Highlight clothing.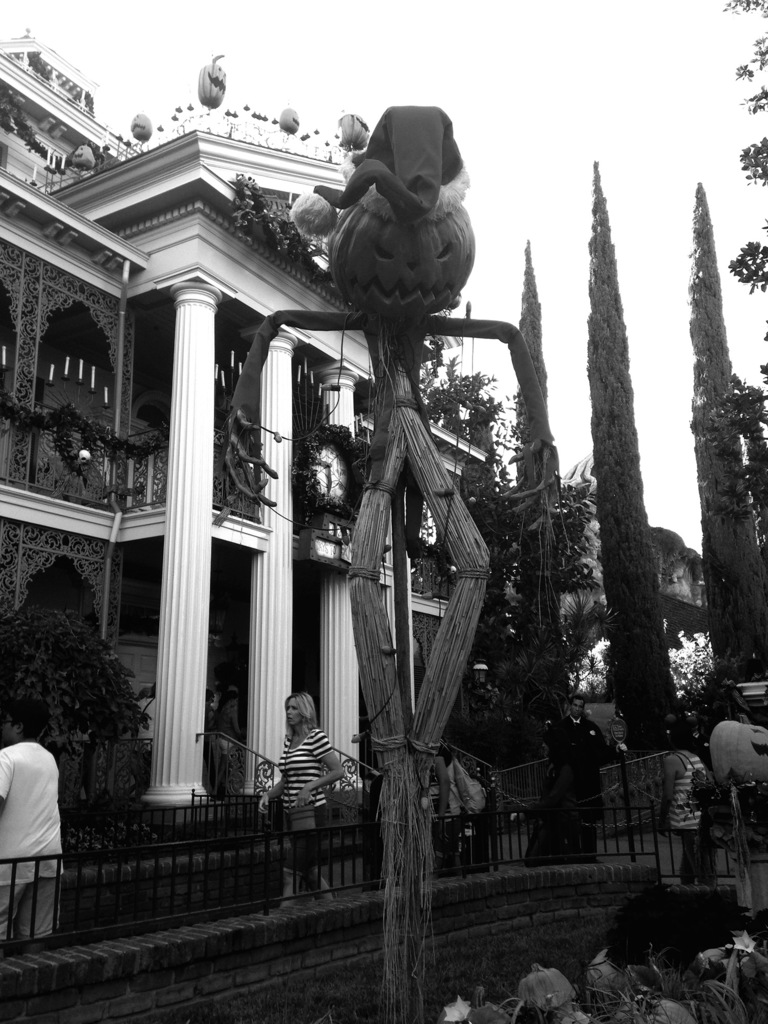
Highlighted region: [545,713,610,853].
